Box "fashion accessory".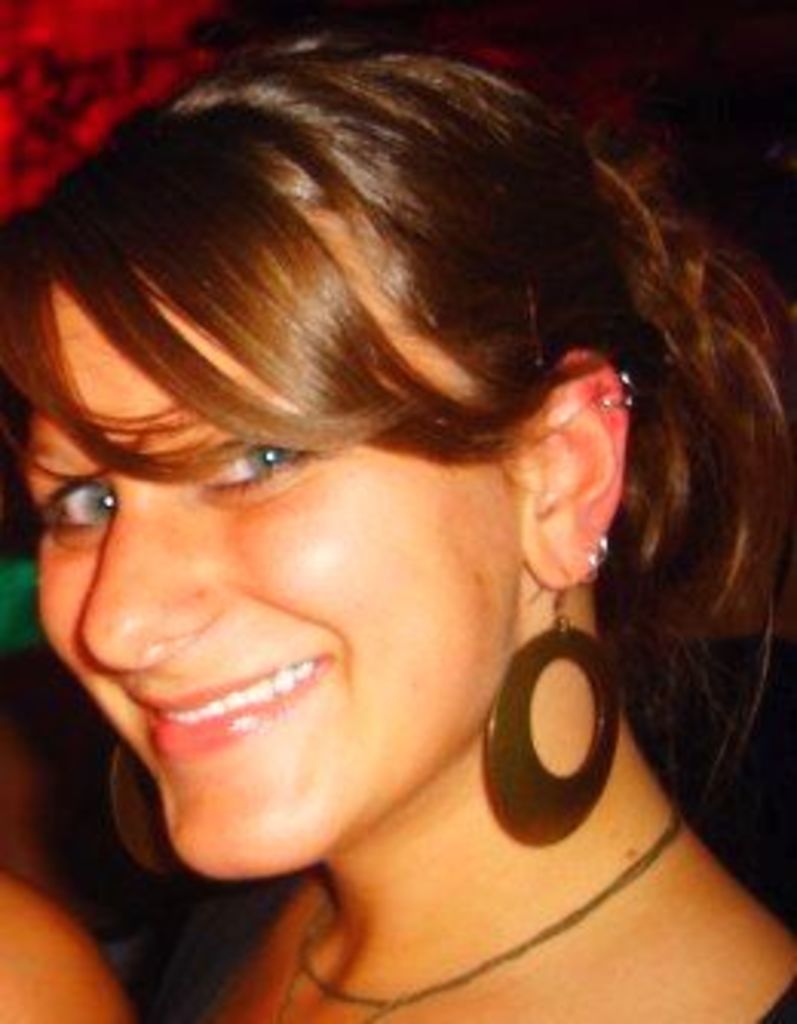
273,812,684,1021.
